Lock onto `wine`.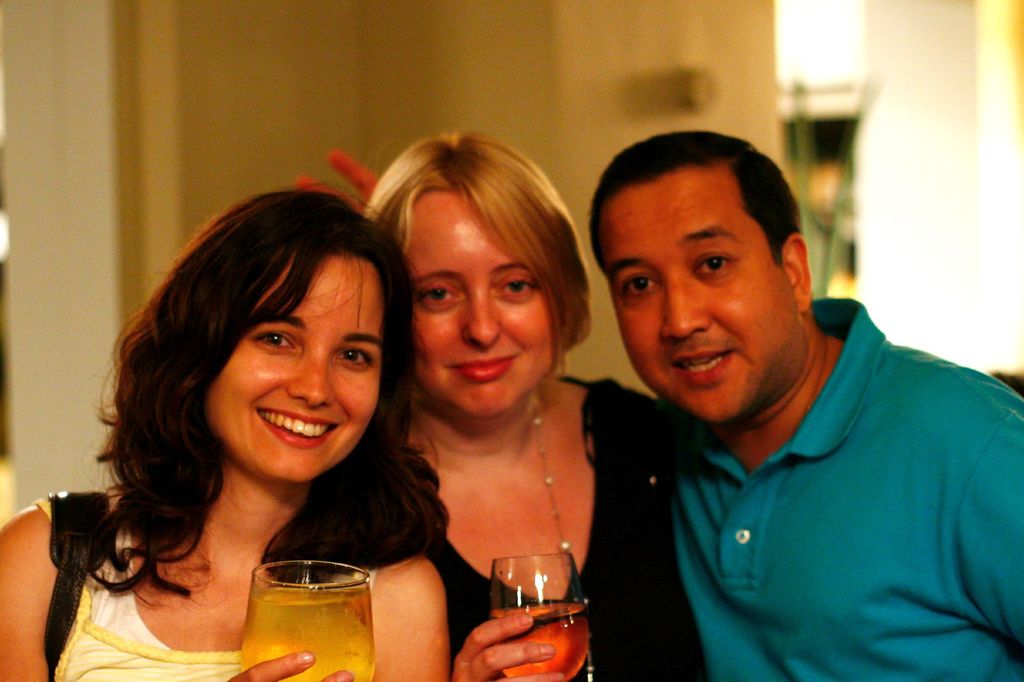
Locked: [244,591,376,681].
